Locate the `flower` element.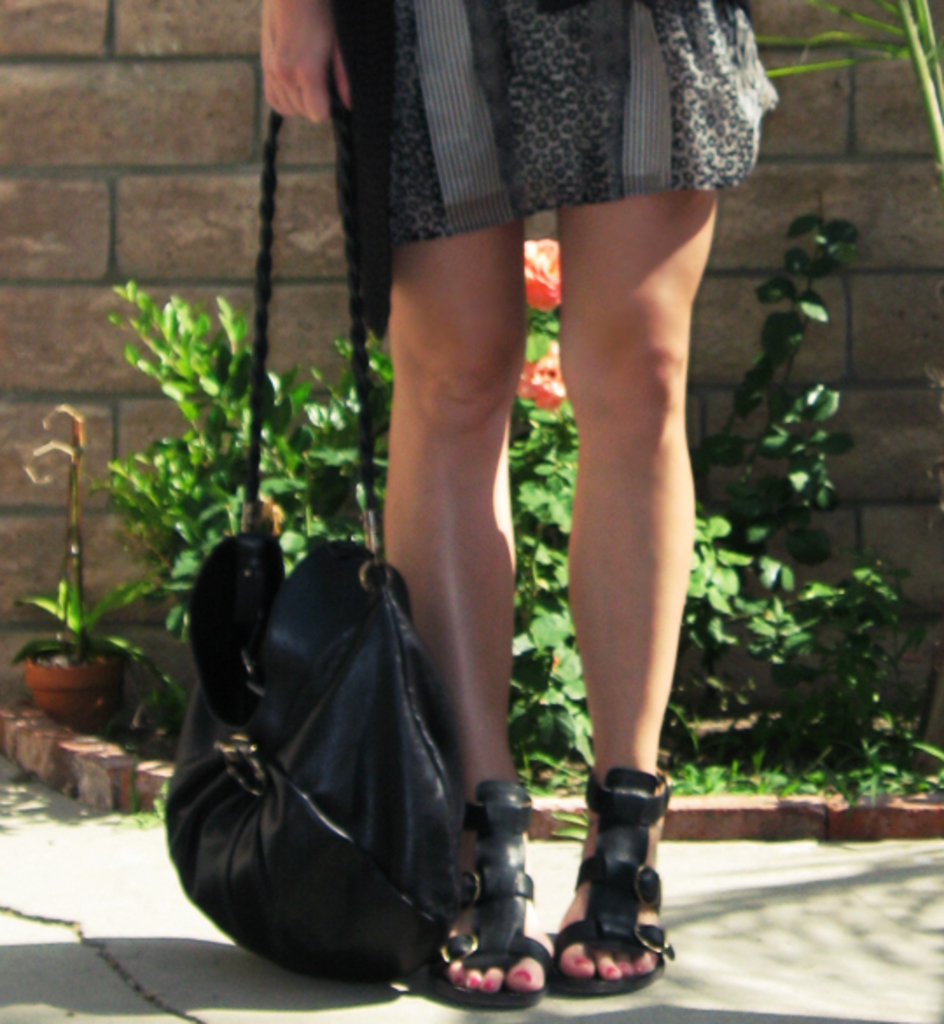
Element bbox: 523,234,565,309.
